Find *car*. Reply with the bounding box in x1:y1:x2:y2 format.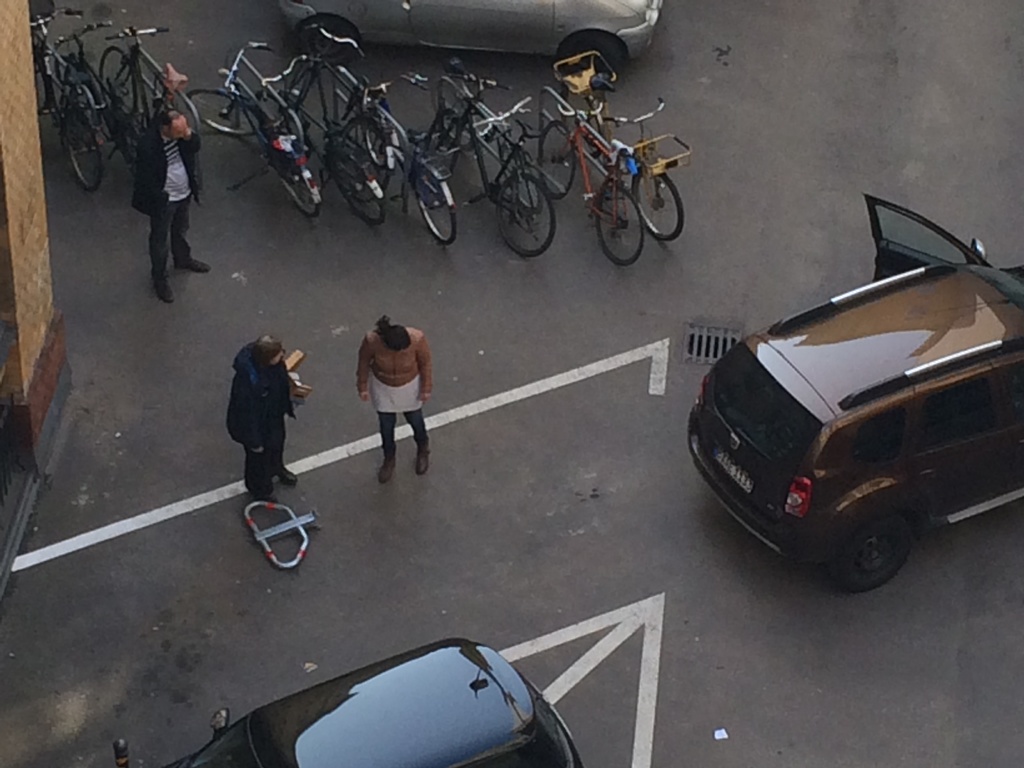
691:192:1023:593.
